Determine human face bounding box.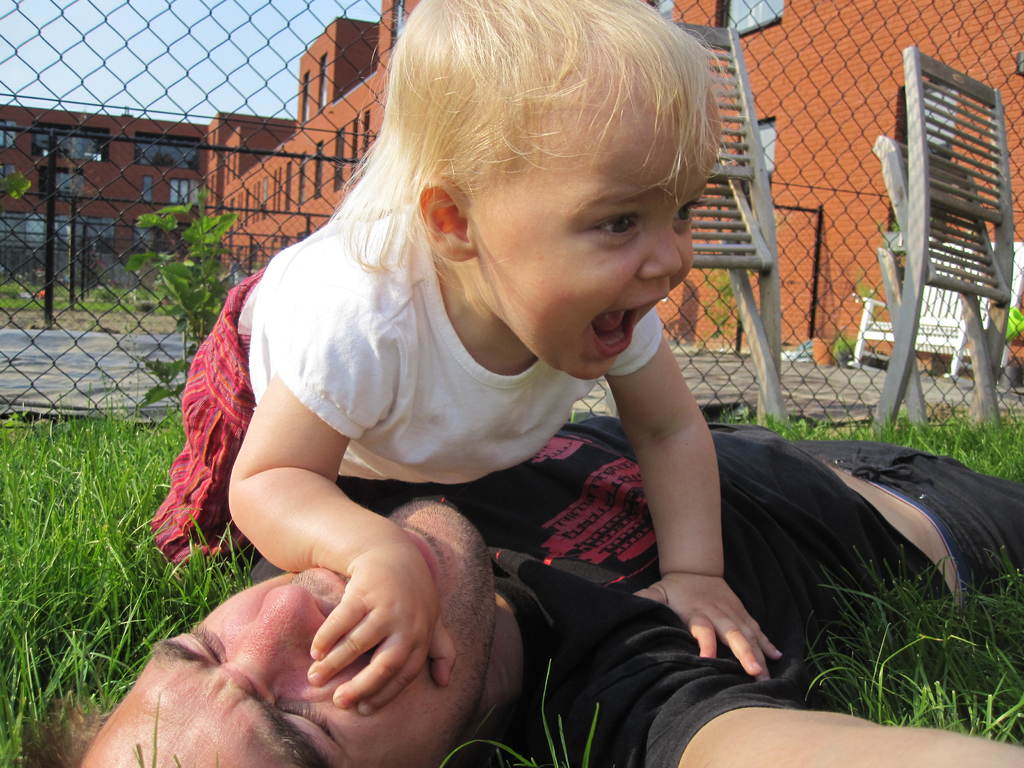
Determined: left=77, top=497, right=500, bottom=767.
